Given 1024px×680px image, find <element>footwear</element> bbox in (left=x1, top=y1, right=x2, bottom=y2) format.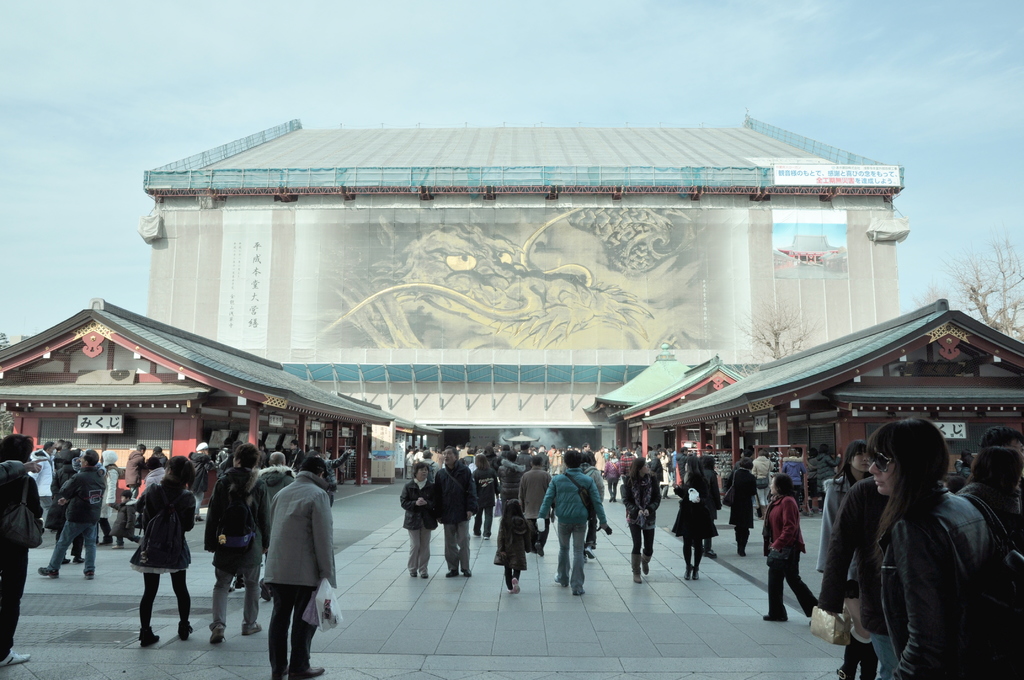
(left=631, top=575, right=640, bottom=587).
